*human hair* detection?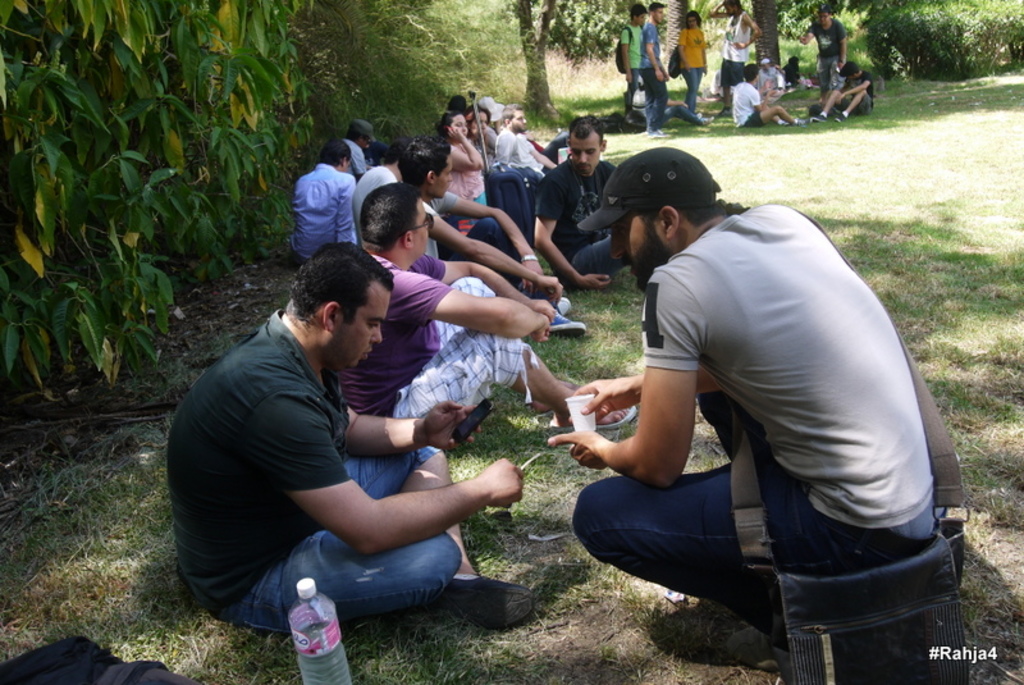
bbox(500, 102, 524, 134)
